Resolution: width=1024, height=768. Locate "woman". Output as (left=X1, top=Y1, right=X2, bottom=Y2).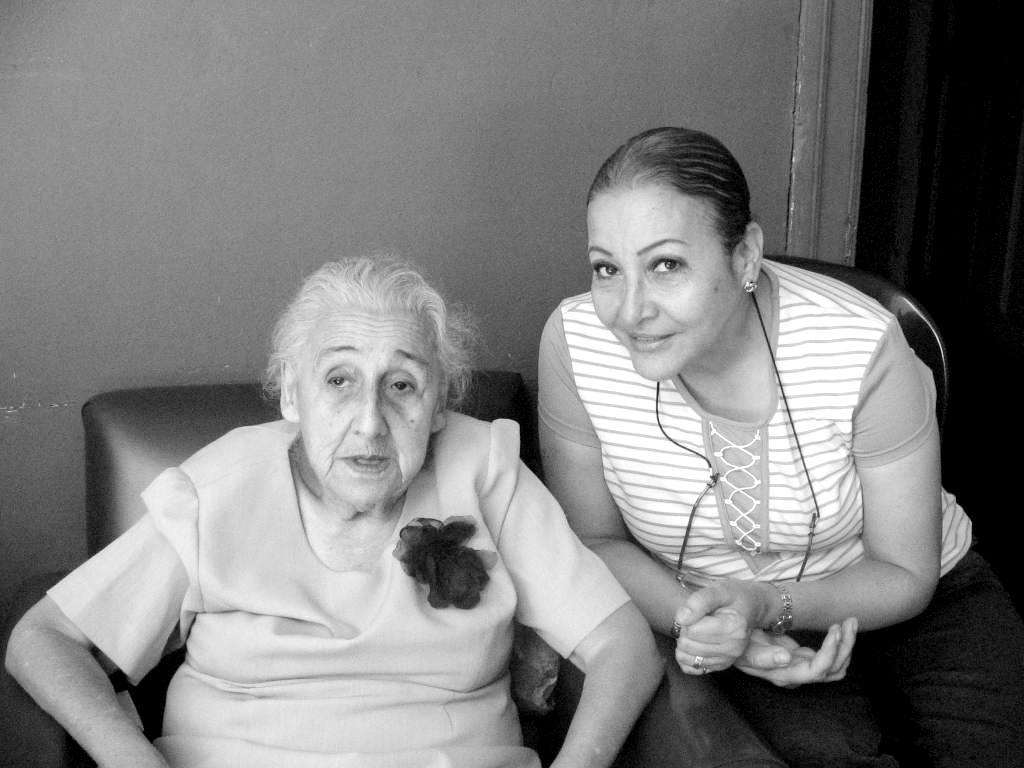
(left=51, top=240, right=653, bottom=743).
